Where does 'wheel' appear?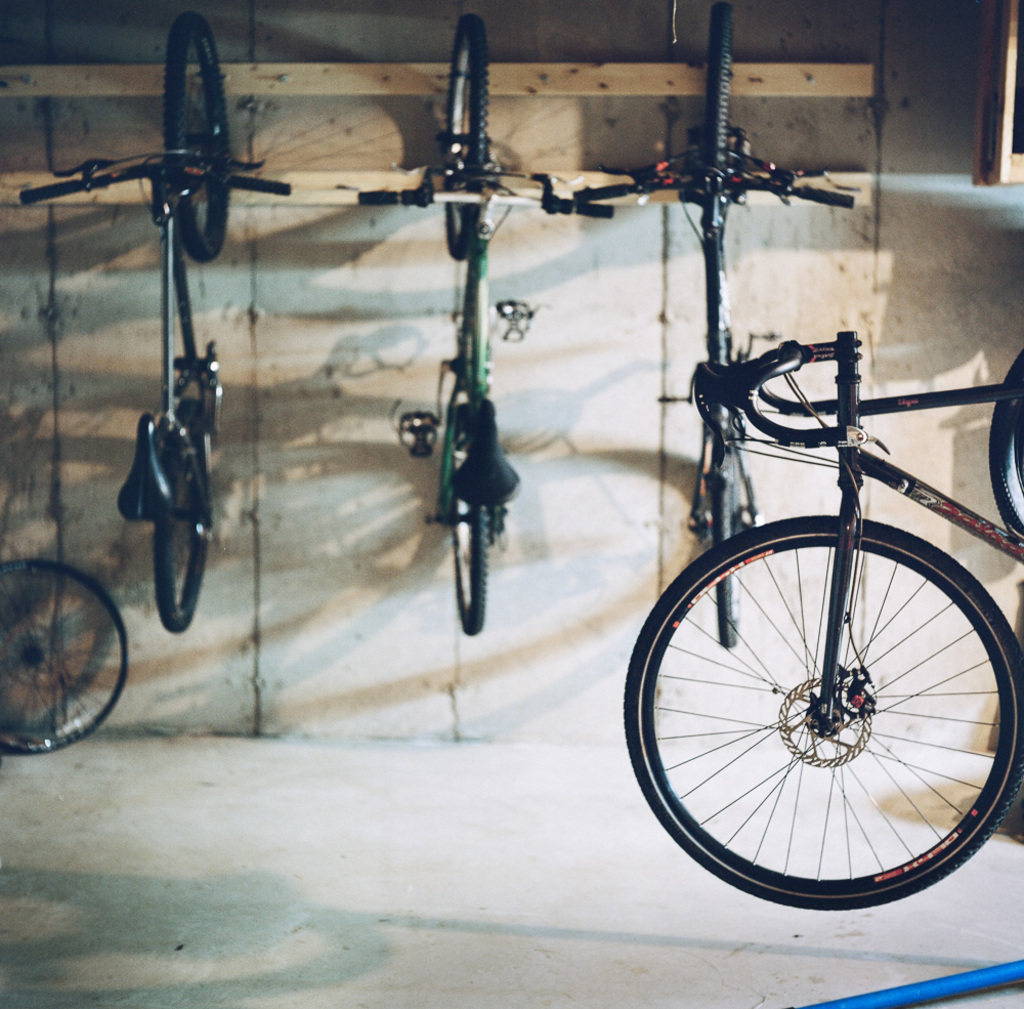
Appears at 443, 12, 487, 262.
